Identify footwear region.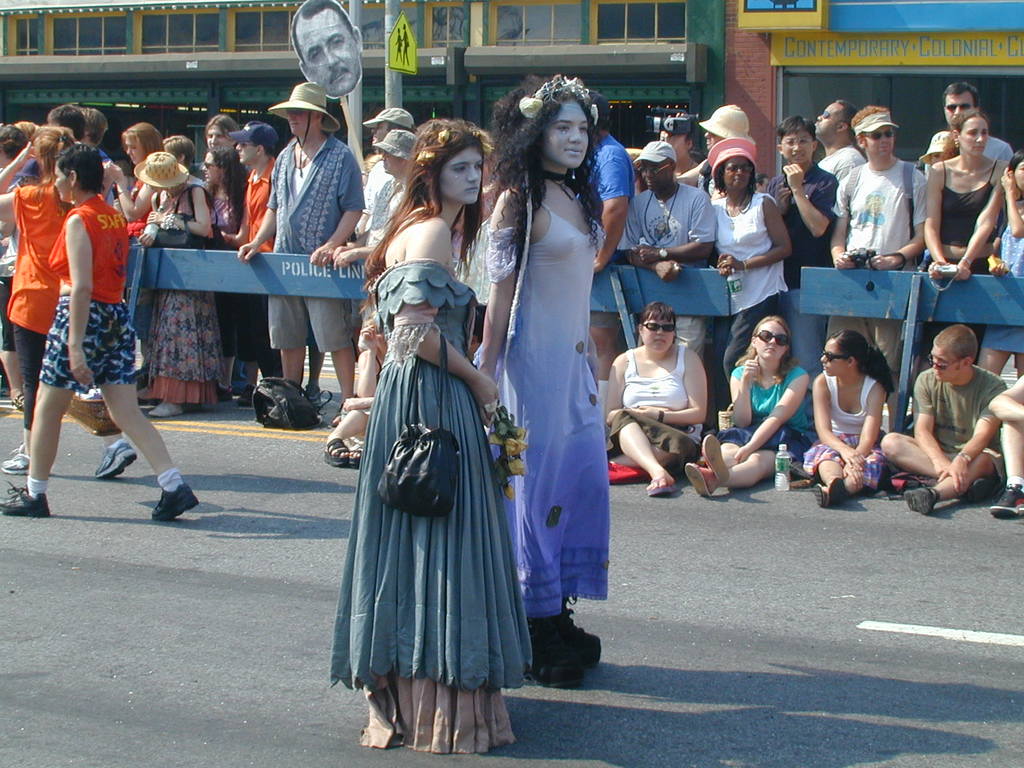
Region: bbox(4, 442, 30, 474).
